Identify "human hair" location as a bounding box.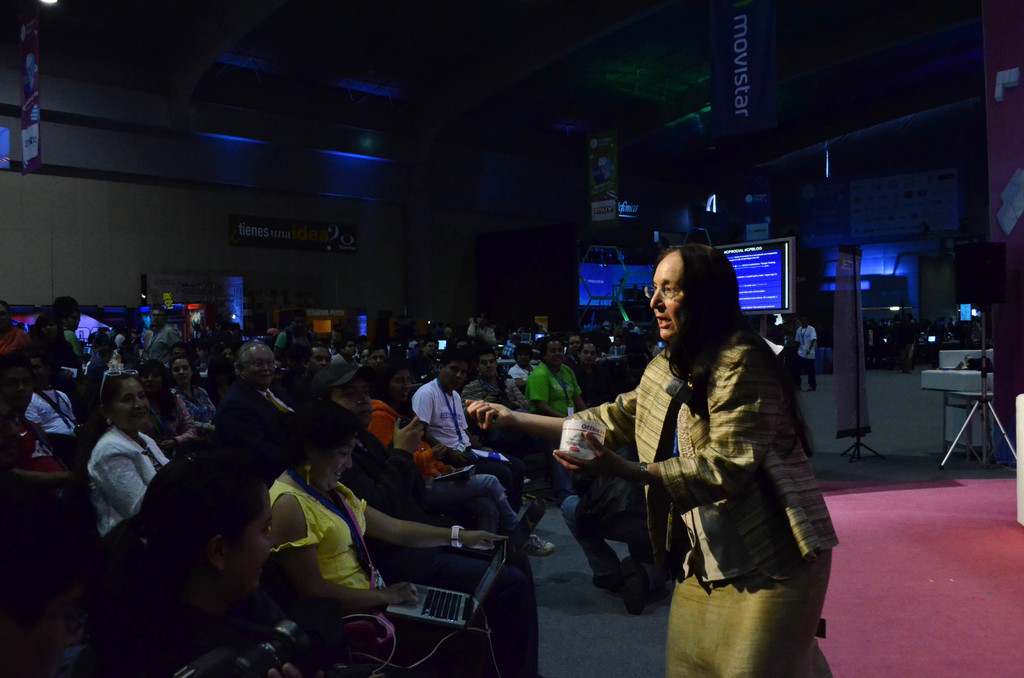
646:246:742:387.
